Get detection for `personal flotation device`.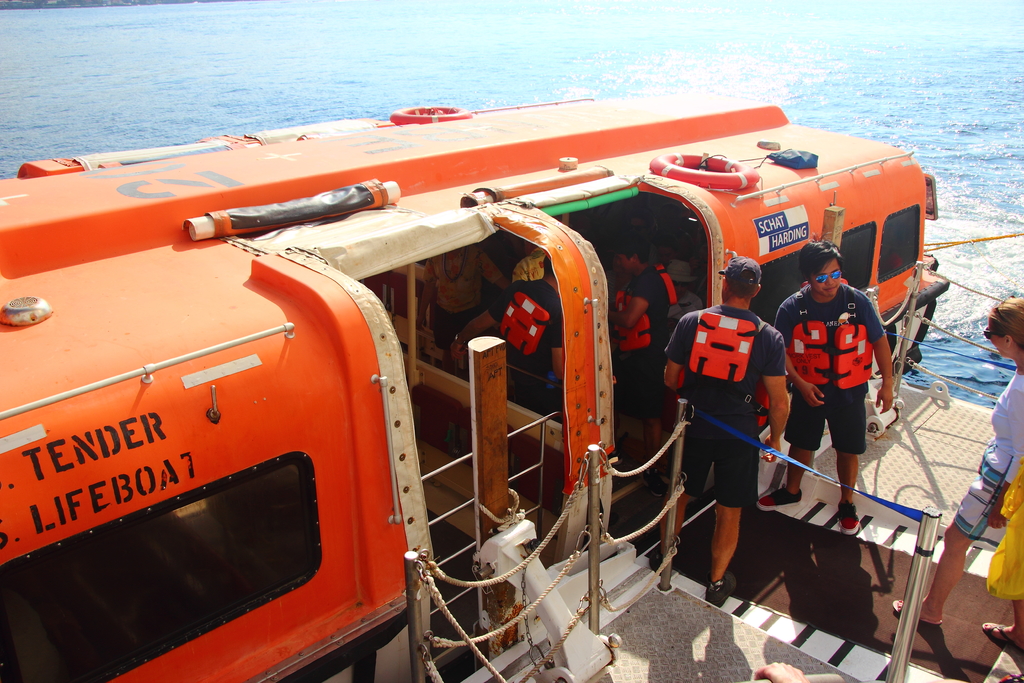
Detection: 681 303 768 422.
